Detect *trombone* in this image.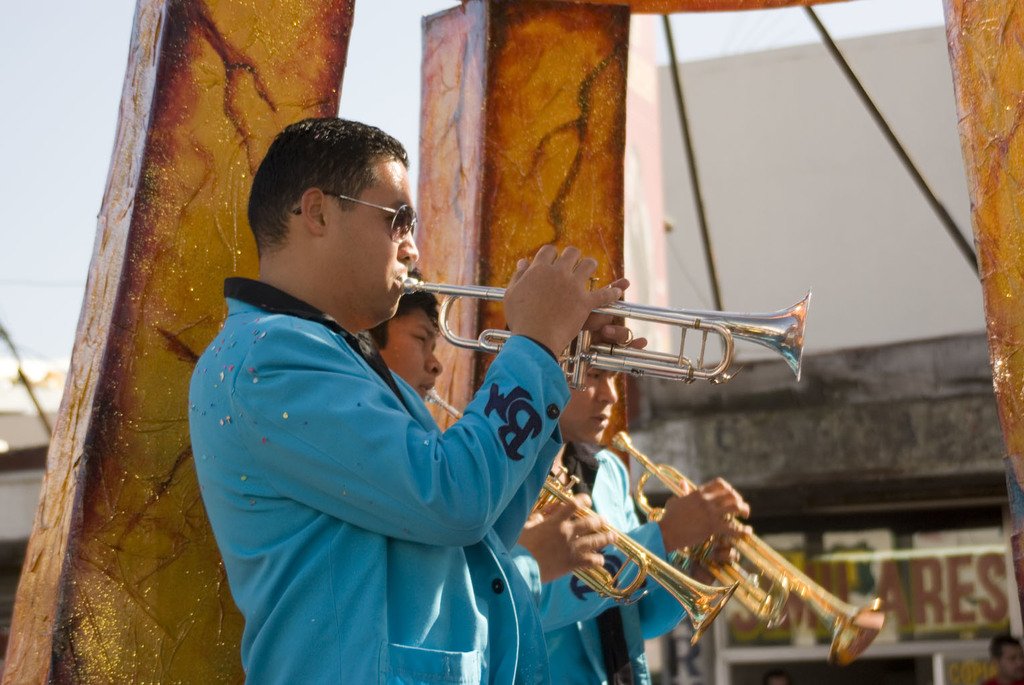
Detection: box(424, 383, 738, 615).
